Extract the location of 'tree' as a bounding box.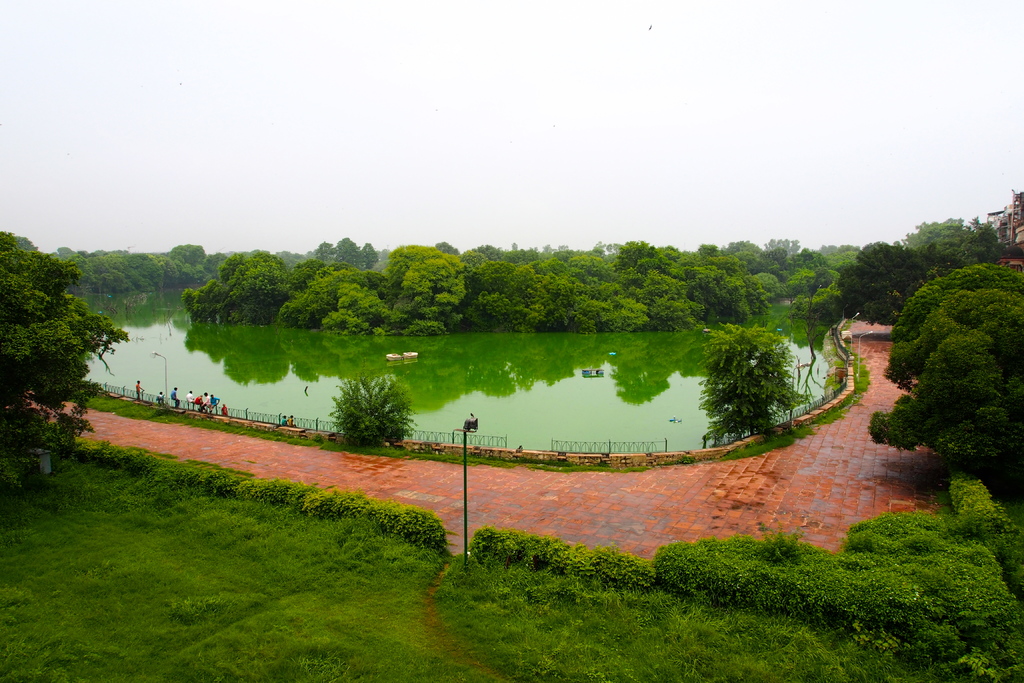
(353, 237, 378, 267).
